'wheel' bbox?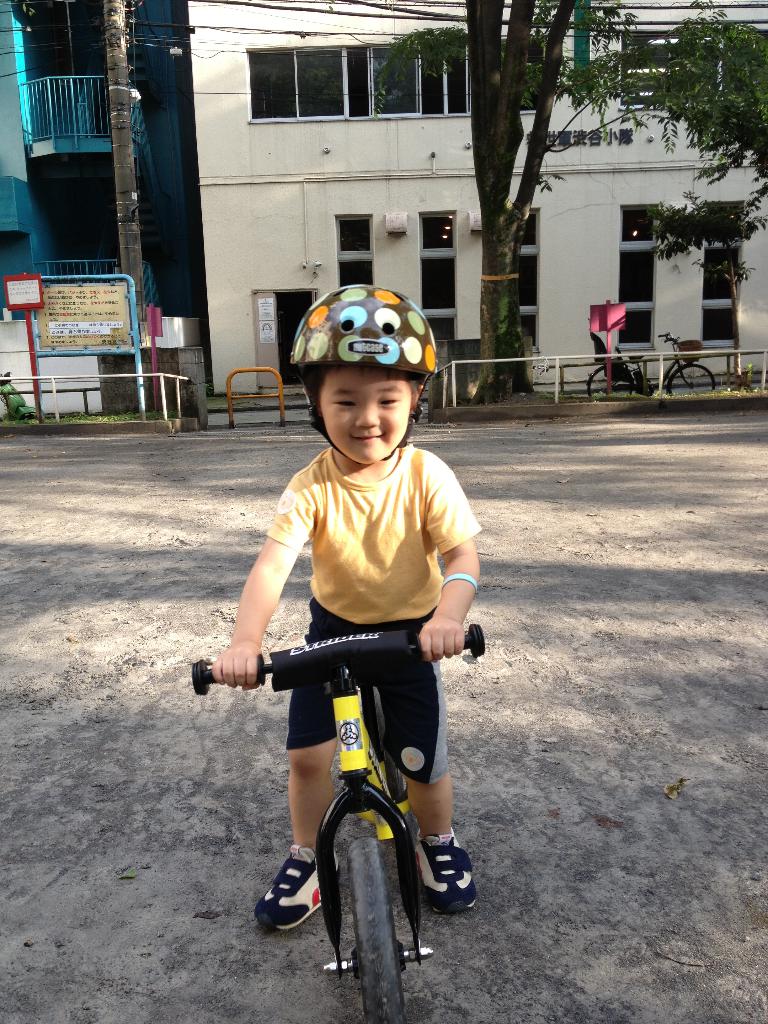
rect(383, 756, 412, 816)
